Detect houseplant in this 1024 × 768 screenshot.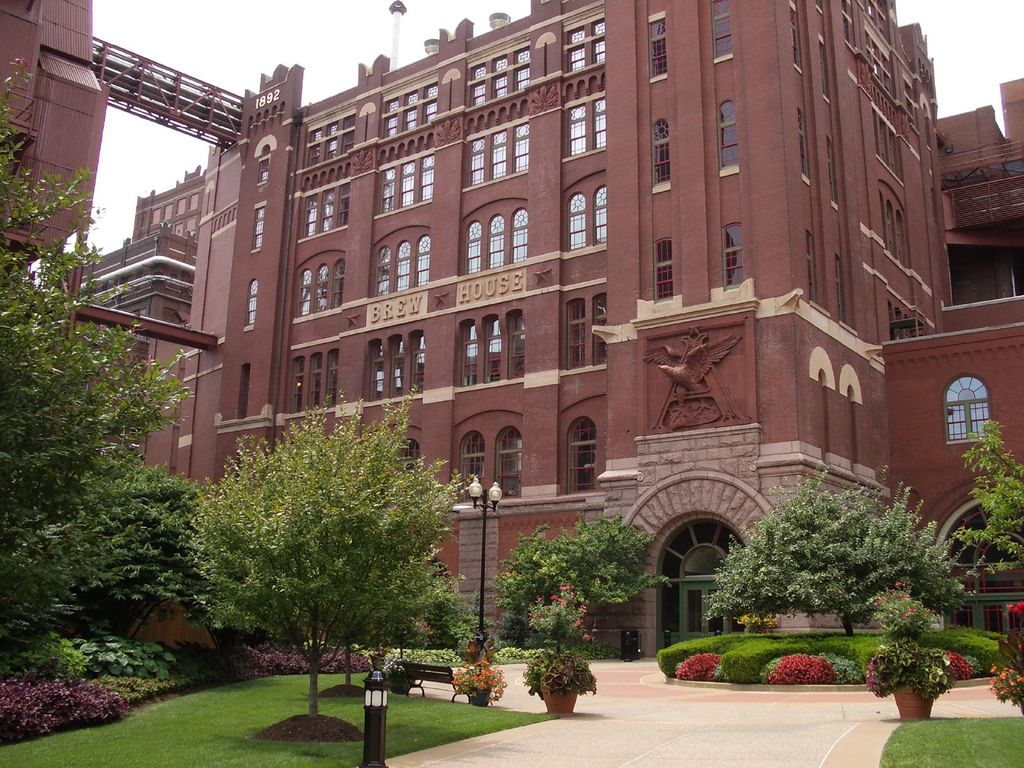
Detection: 522 637 593 720.
